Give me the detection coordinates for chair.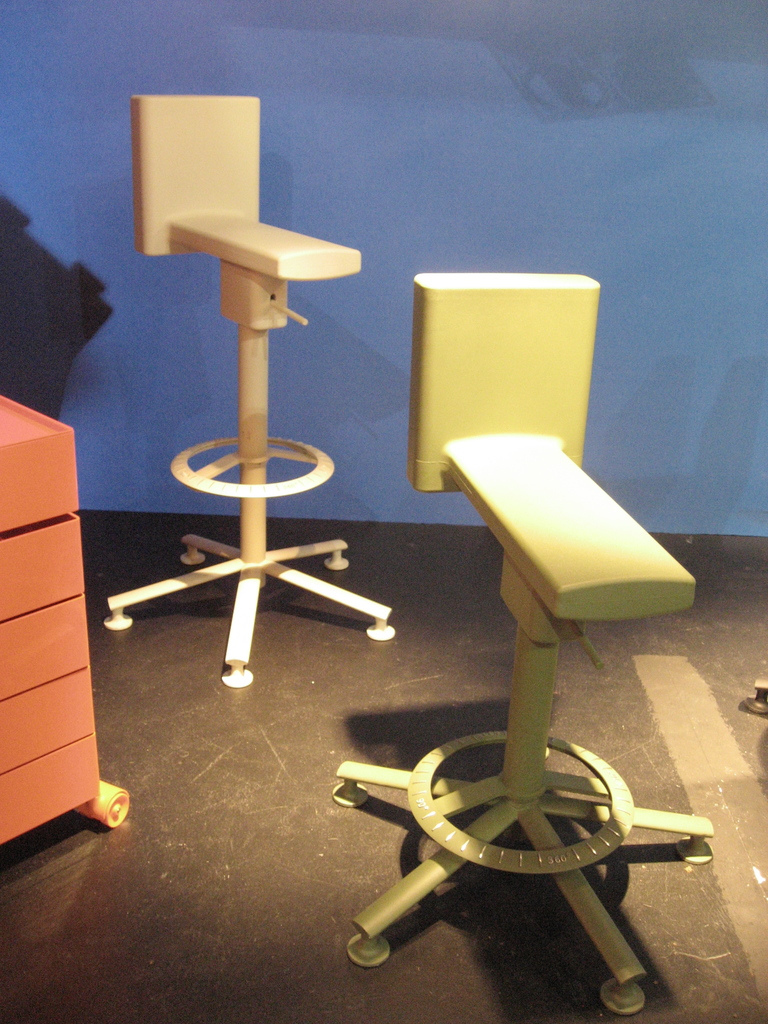
rect(107, 40, 394, 692).
